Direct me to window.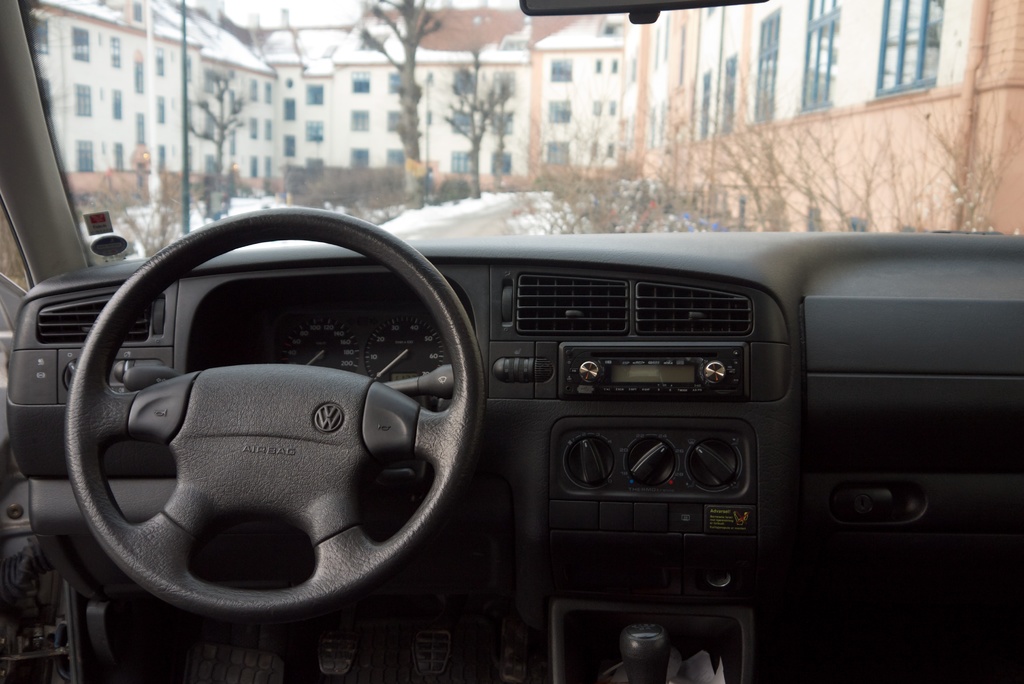
Direction: x1=72, y1=78, x2=99, y2=126.
